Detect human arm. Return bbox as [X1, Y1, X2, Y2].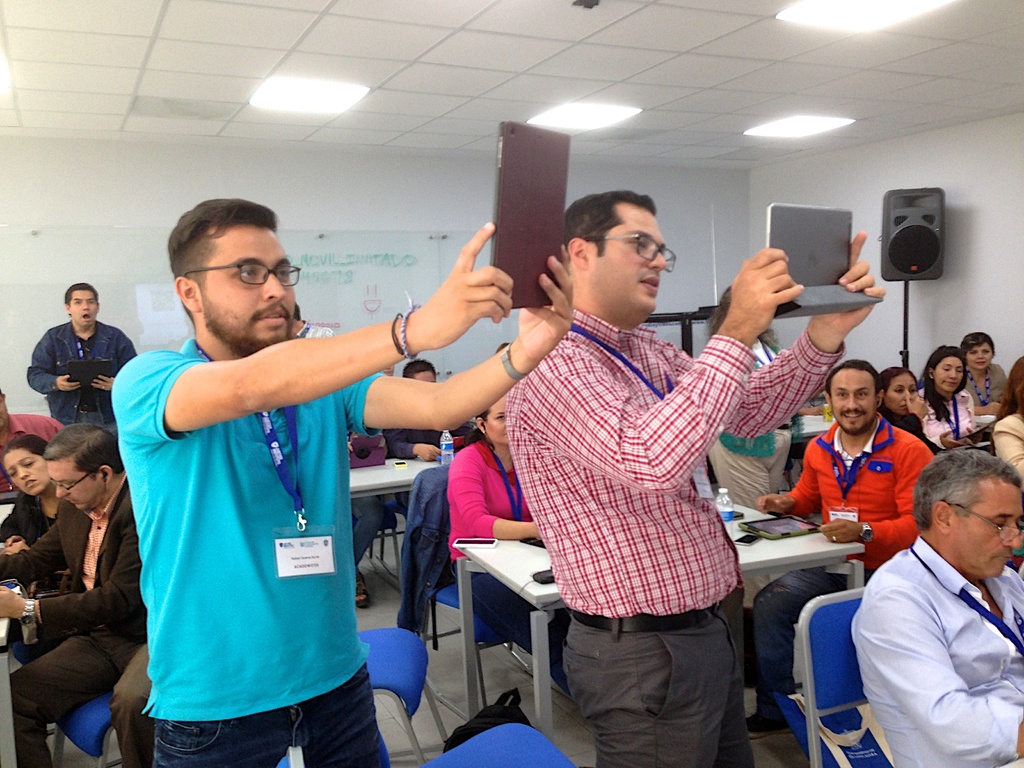
[382, 431, 442, 462].
